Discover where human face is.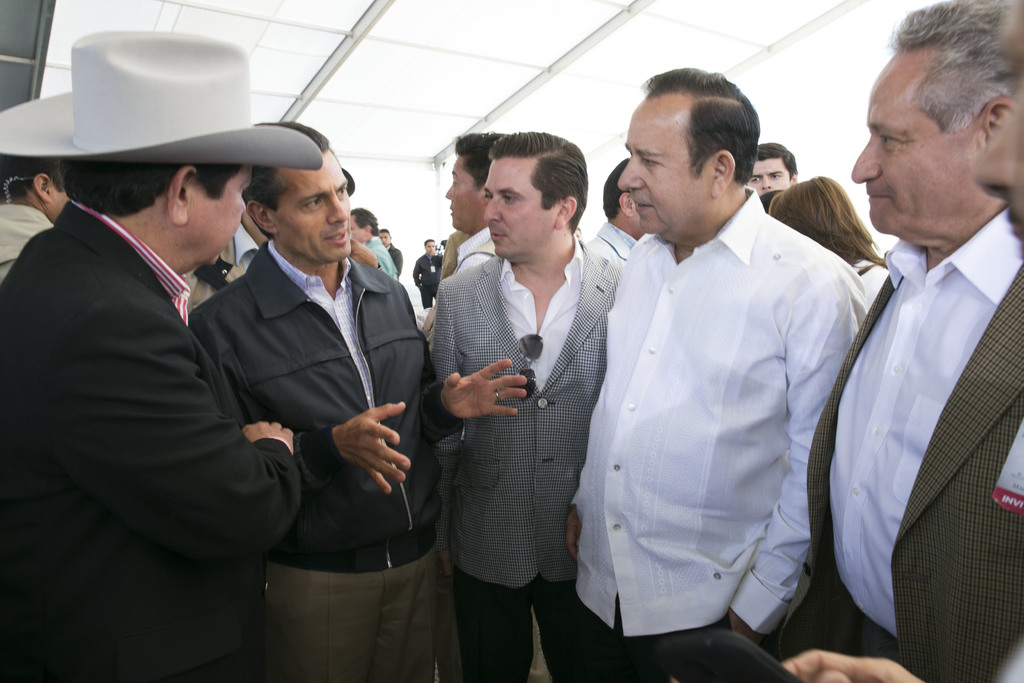
Discovered at 616/97/712/239.
